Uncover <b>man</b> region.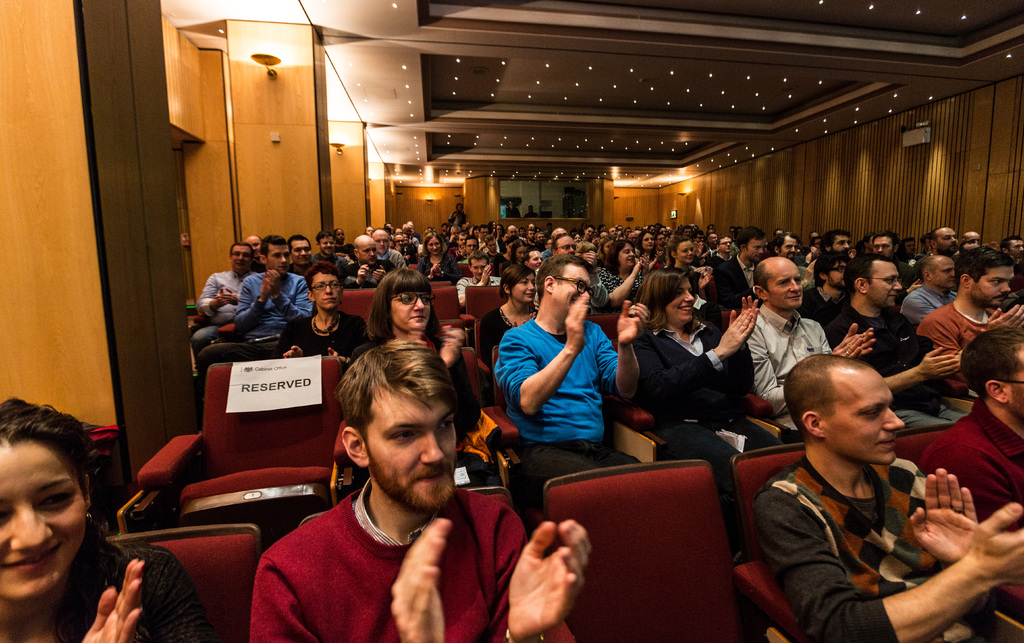
Uncovered: {"left": 342, "top": 234, "right": 394, "bottom": 289}.
